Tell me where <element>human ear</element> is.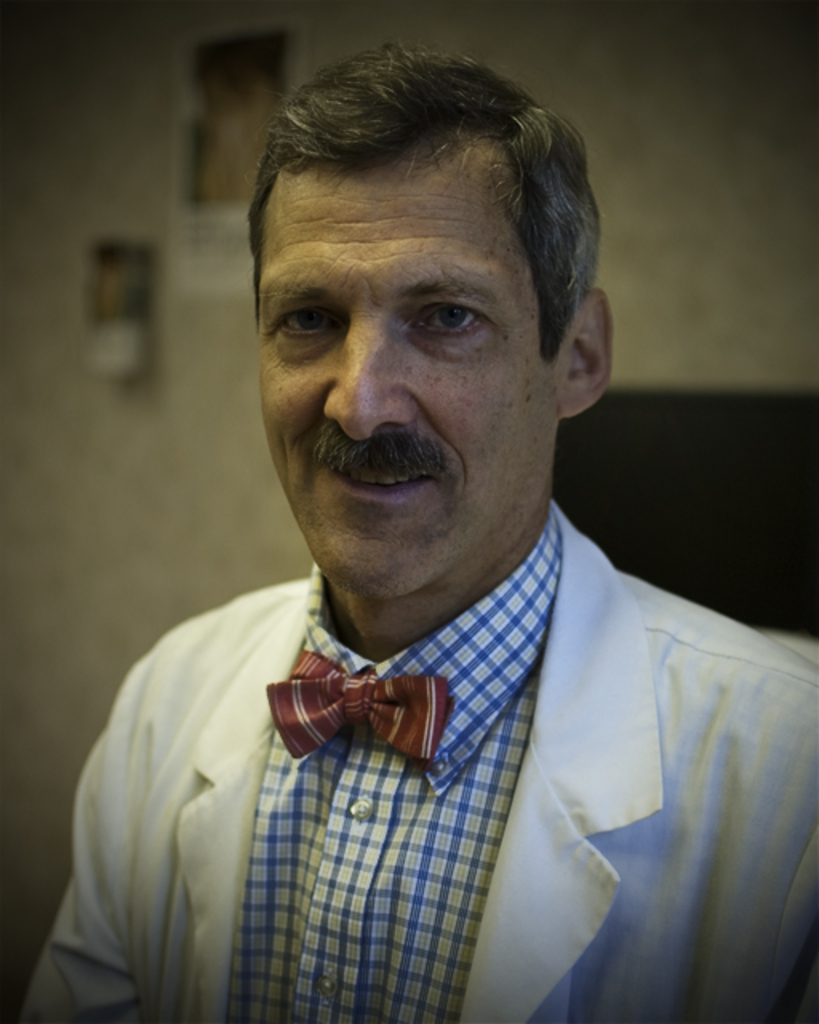
<element>human ear</element> is at crop(565, 290, 614, 418).
